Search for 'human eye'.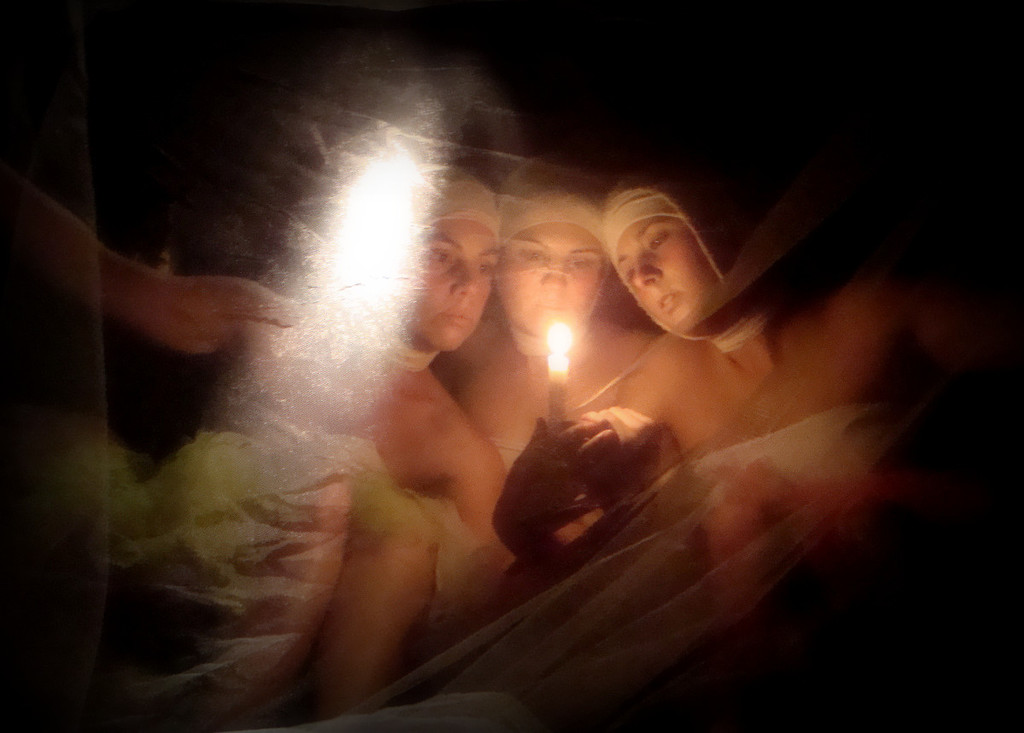
Found at crop(623, 268, 632, 286).
